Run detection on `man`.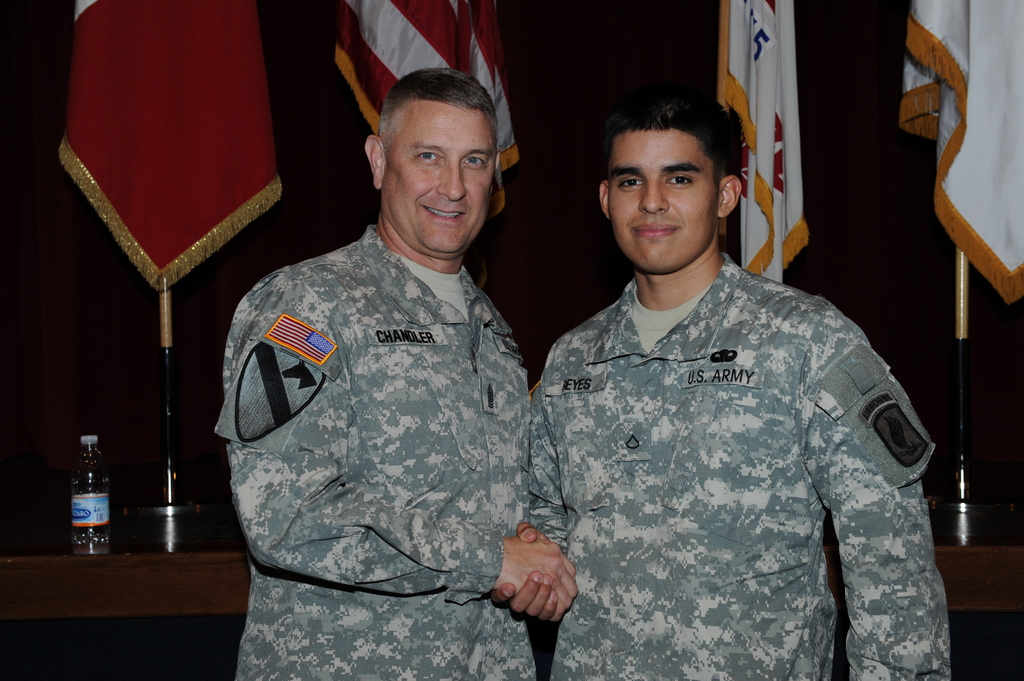
Result: [489,95,952,680].
